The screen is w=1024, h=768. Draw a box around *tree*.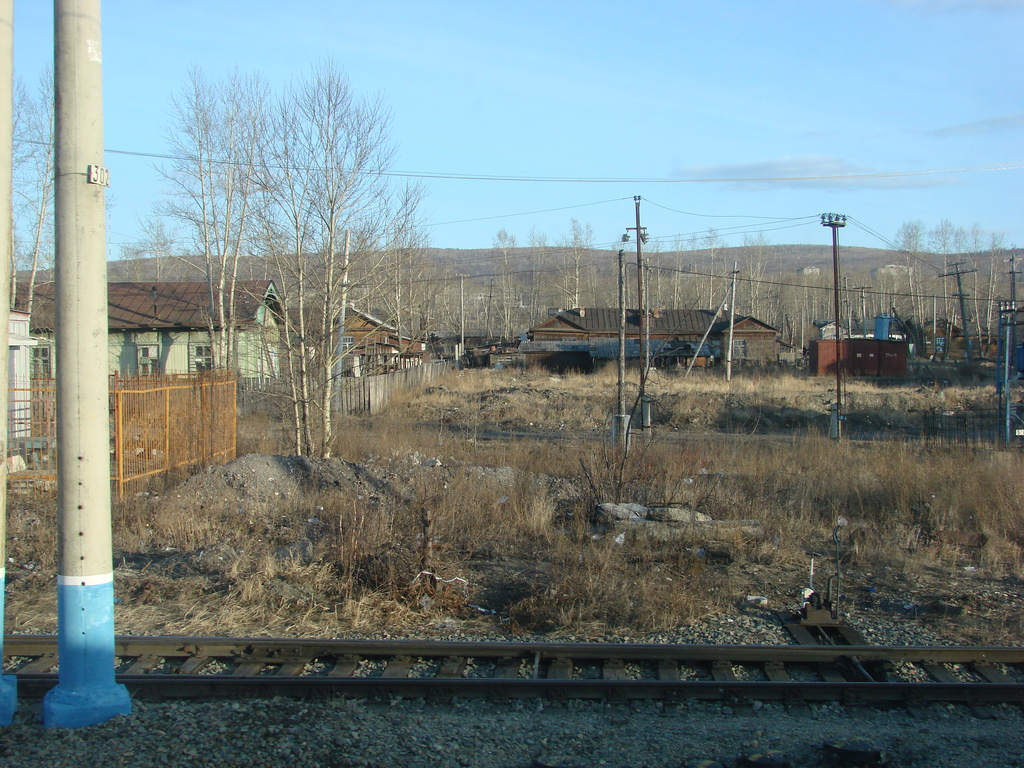
363, 174, 420, 337.
